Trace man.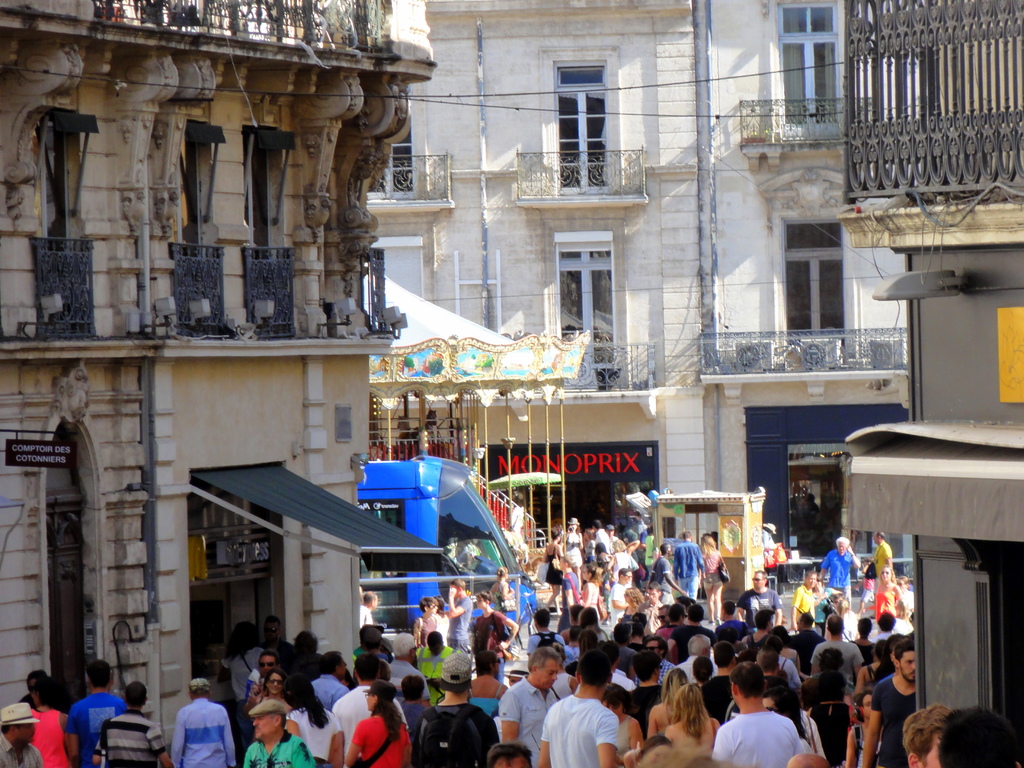
Traced to {"left": 708, "top": 662, "right": 796, "bottom": 767}.
